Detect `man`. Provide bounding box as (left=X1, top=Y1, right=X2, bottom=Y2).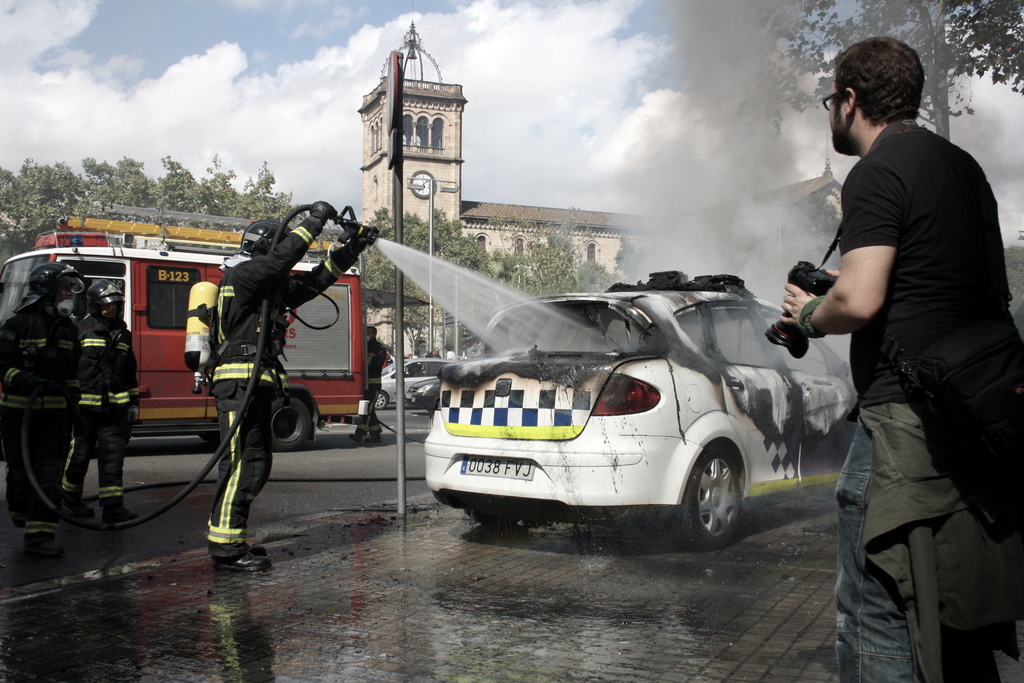
(left=184, top=201, right=378, bottom=570).
